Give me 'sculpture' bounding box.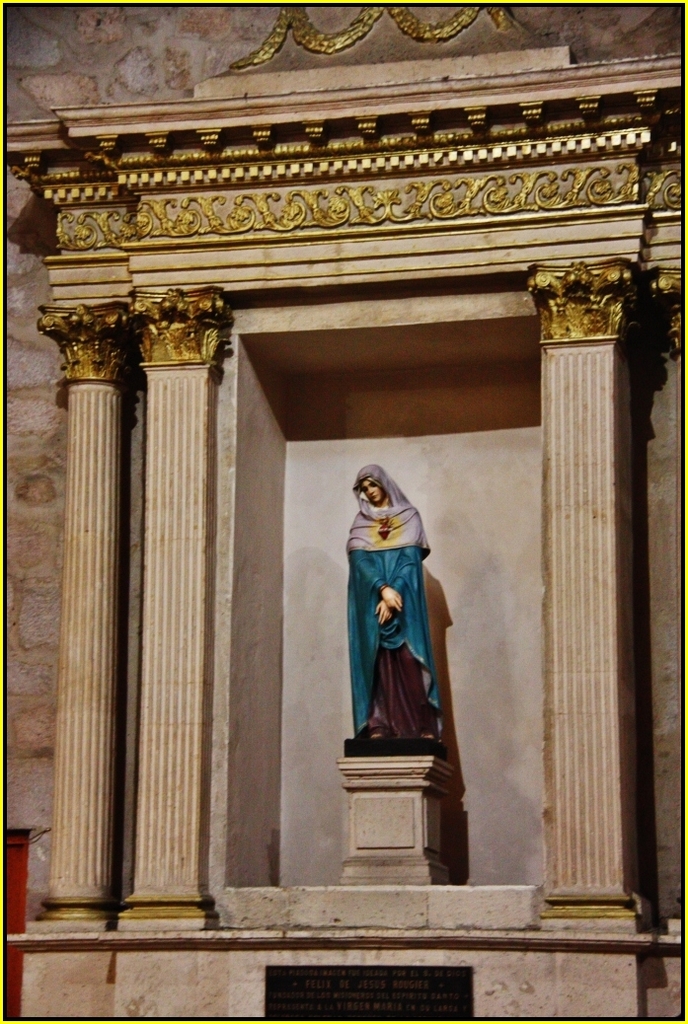
<region>347, 460, 454, 761</region>.
